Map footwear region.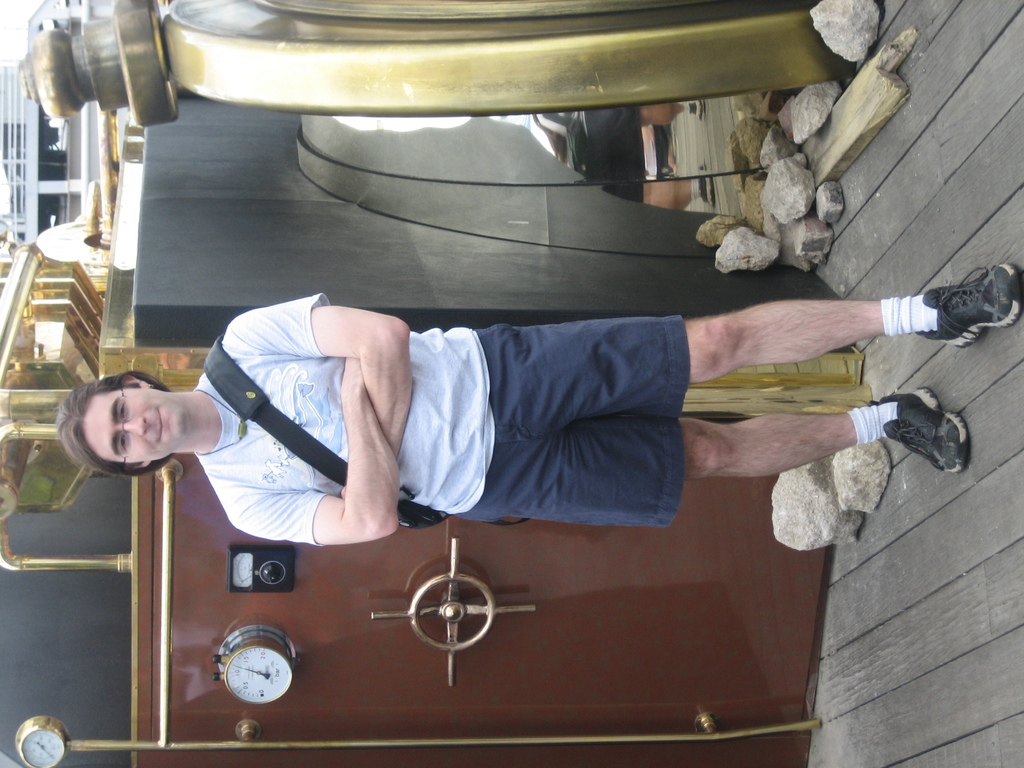
Mapped to x1=919 y1=267 x2=1023 y2=351.
